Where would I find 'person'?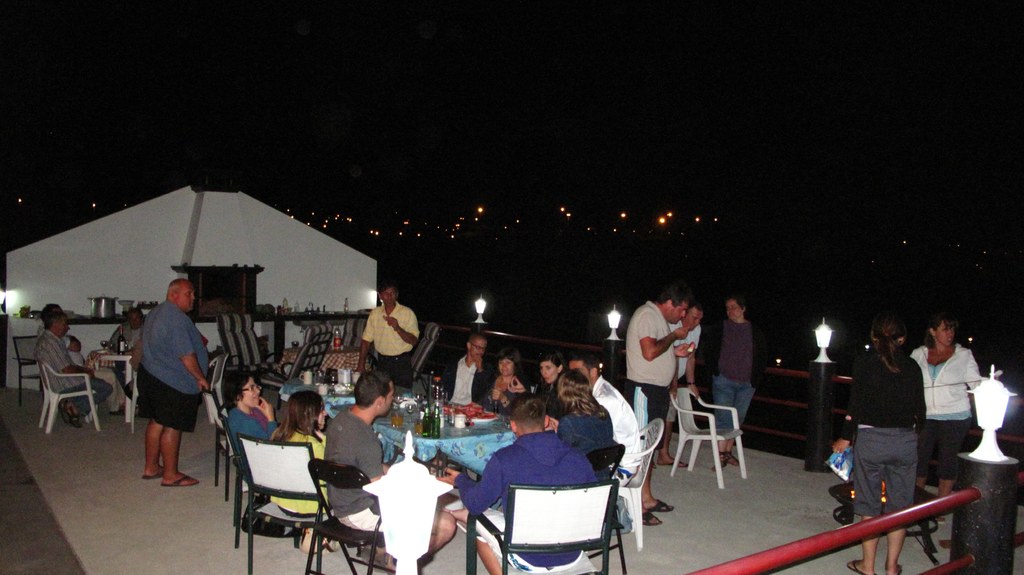
At 440, 332, 493, 409.
